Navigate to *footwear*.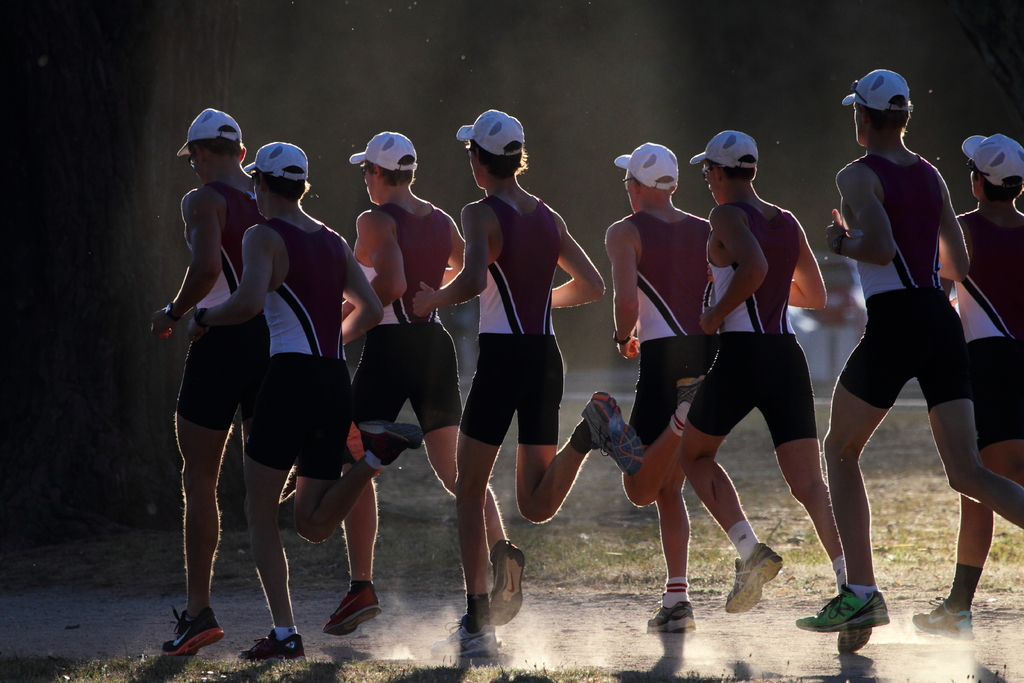
Navigation target: 360, 418, 420, 462.
